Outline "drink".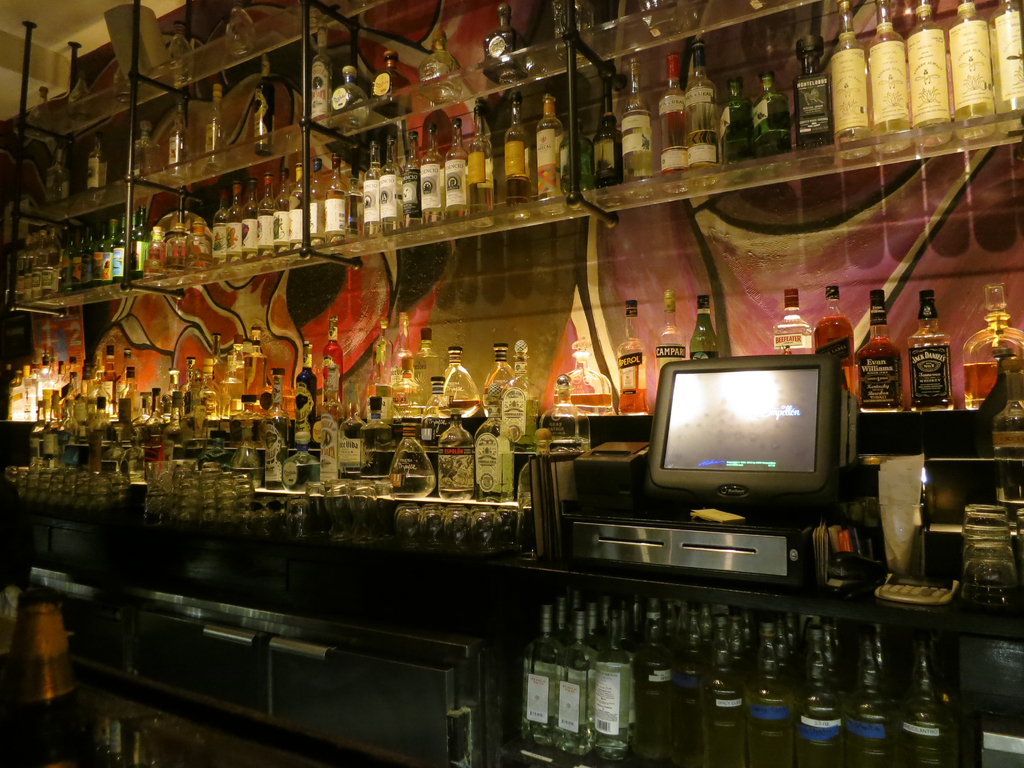
Outline: [left=539, top=376, right=591, bottom=449].
